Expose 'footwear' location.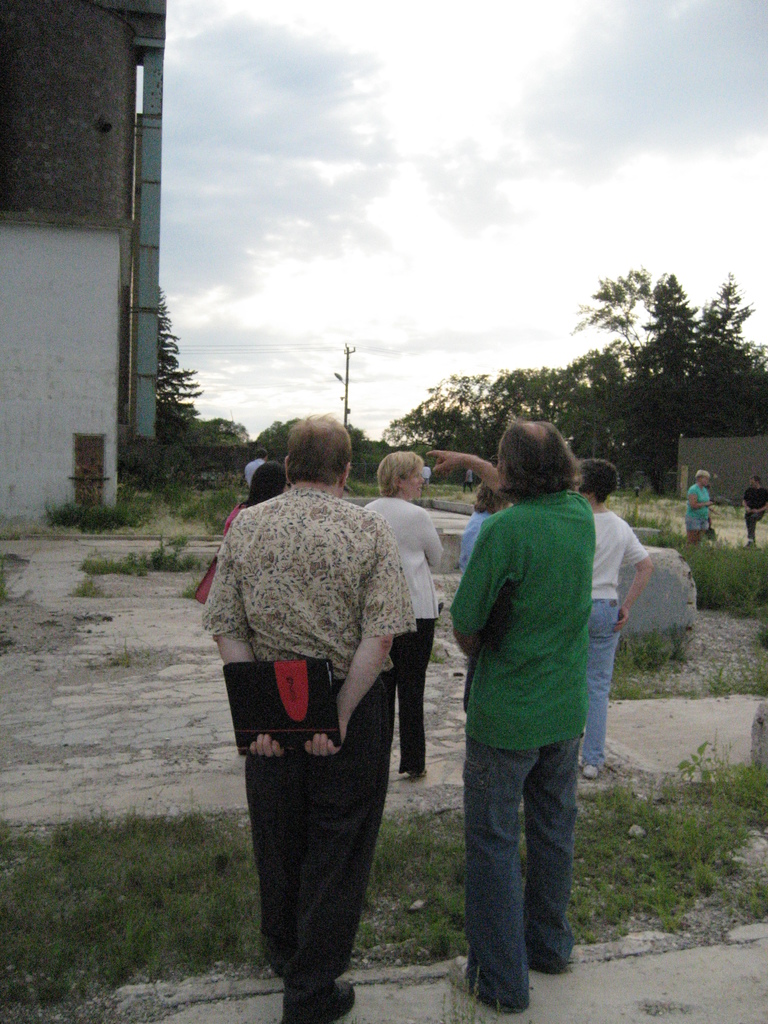
Exposed at (449,947,518,1004).
